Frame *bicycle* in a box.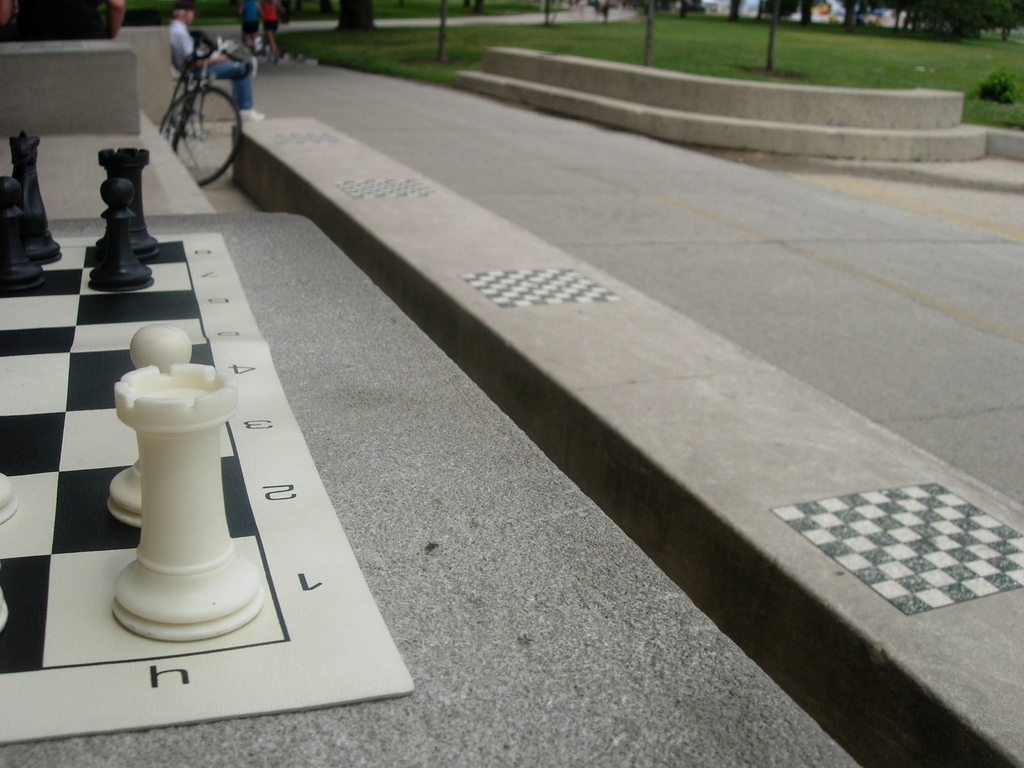
<region>134, 28, 228, 181</region>.
